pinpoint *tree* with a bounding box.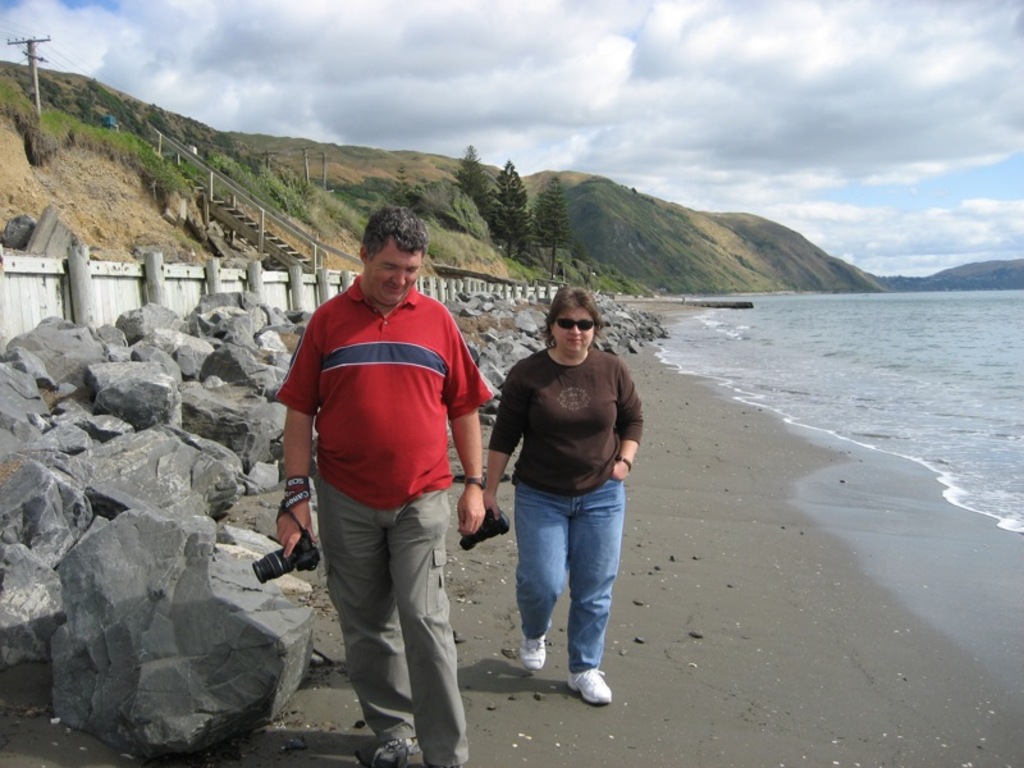
(456, 141, 483, 212).
